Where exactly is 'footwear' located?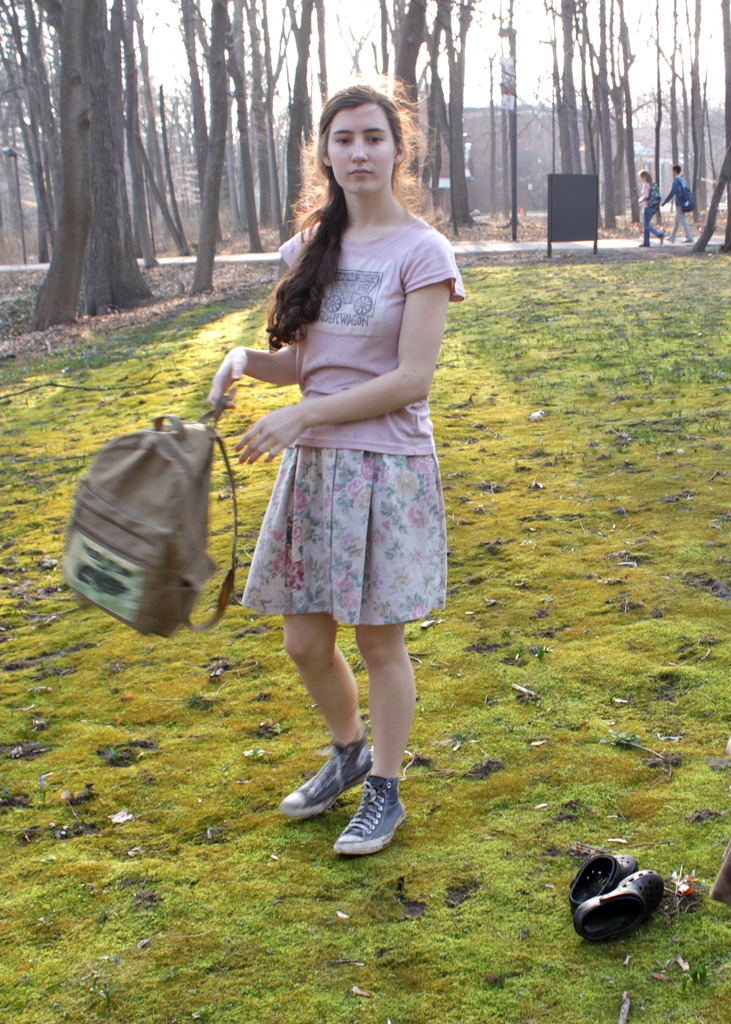
Its bounding box is bbox=[331, 781, 416, 865].
